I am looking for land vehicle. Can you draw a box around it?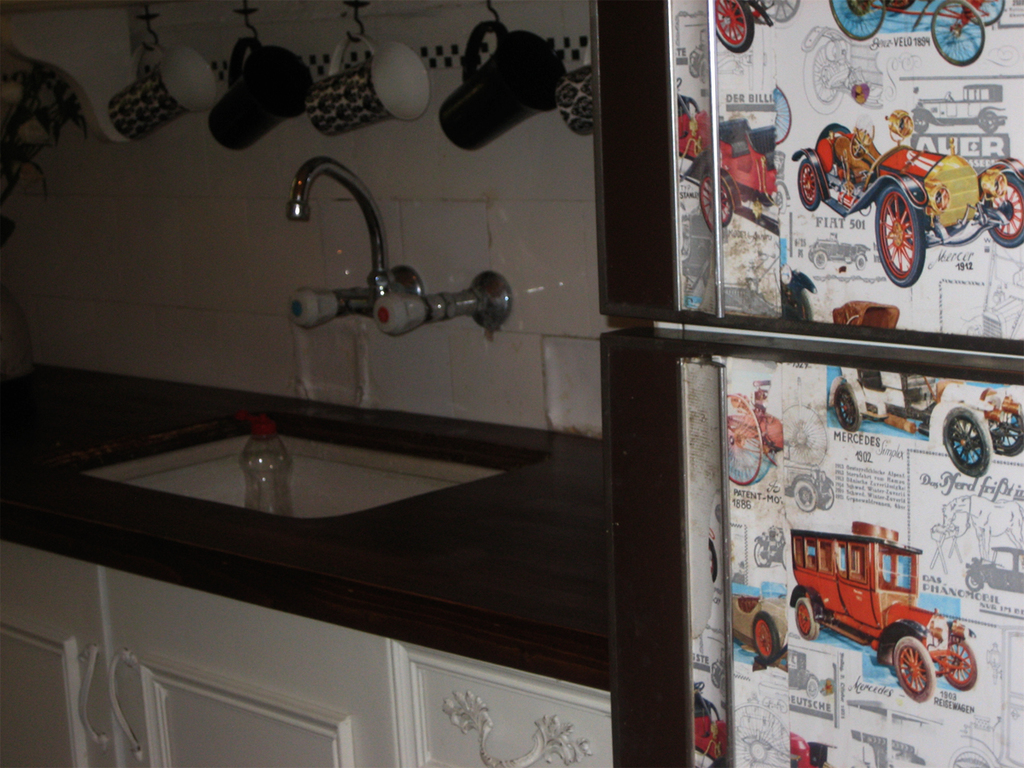
Sure, the bounding box is locate(774, 528, 968, 700).
